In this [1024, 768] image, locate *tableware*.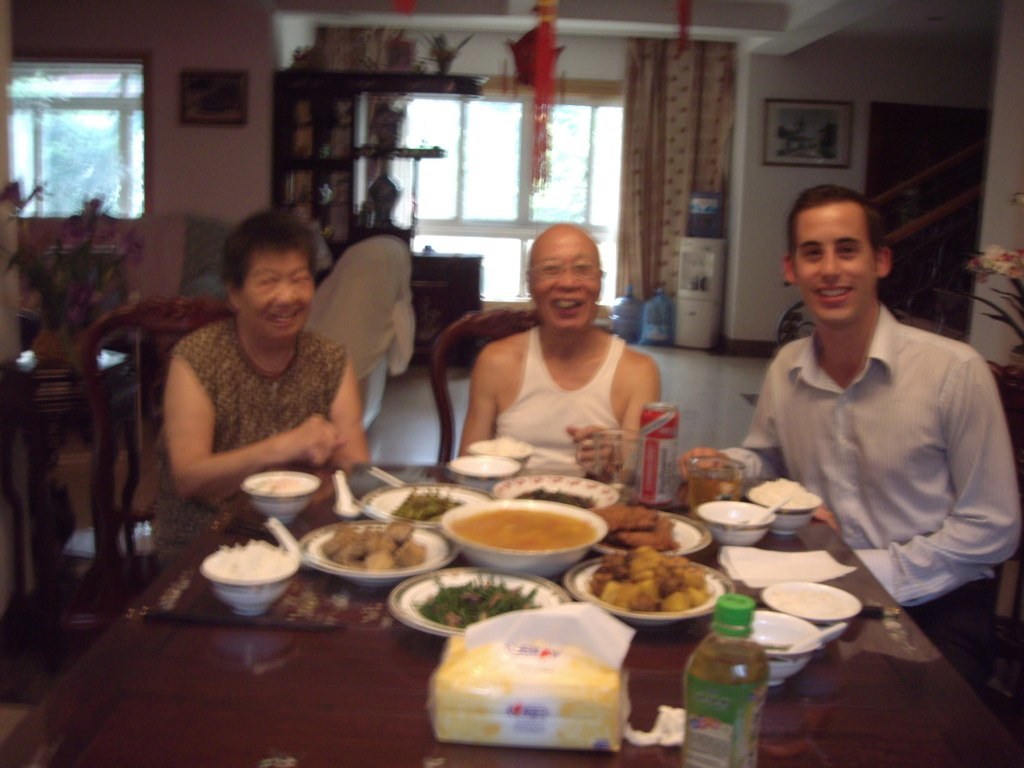
Bounding box: left=747, top=489, right=794, bottom=527.
